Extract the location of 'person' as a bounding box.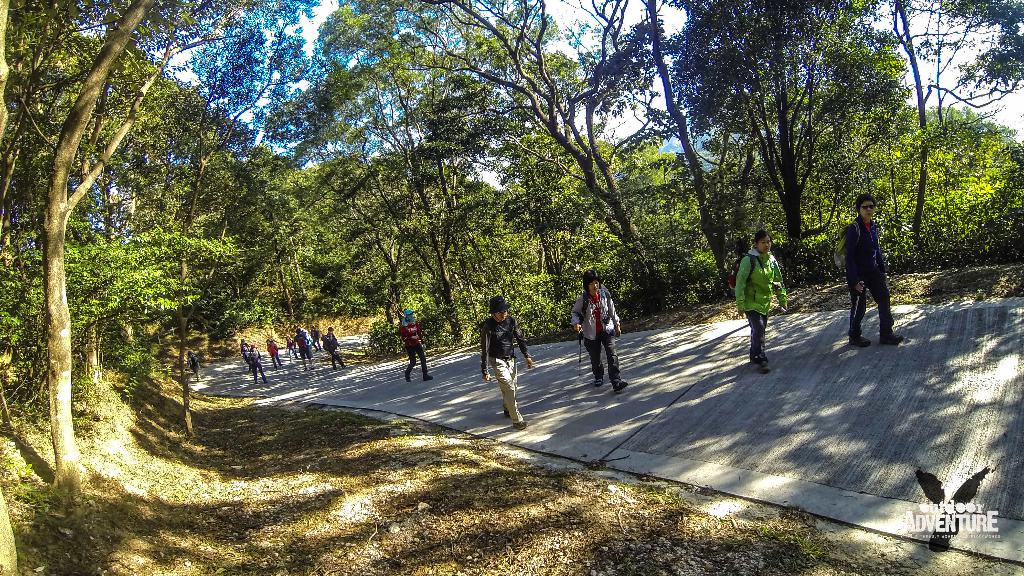
565:266:628:395.
